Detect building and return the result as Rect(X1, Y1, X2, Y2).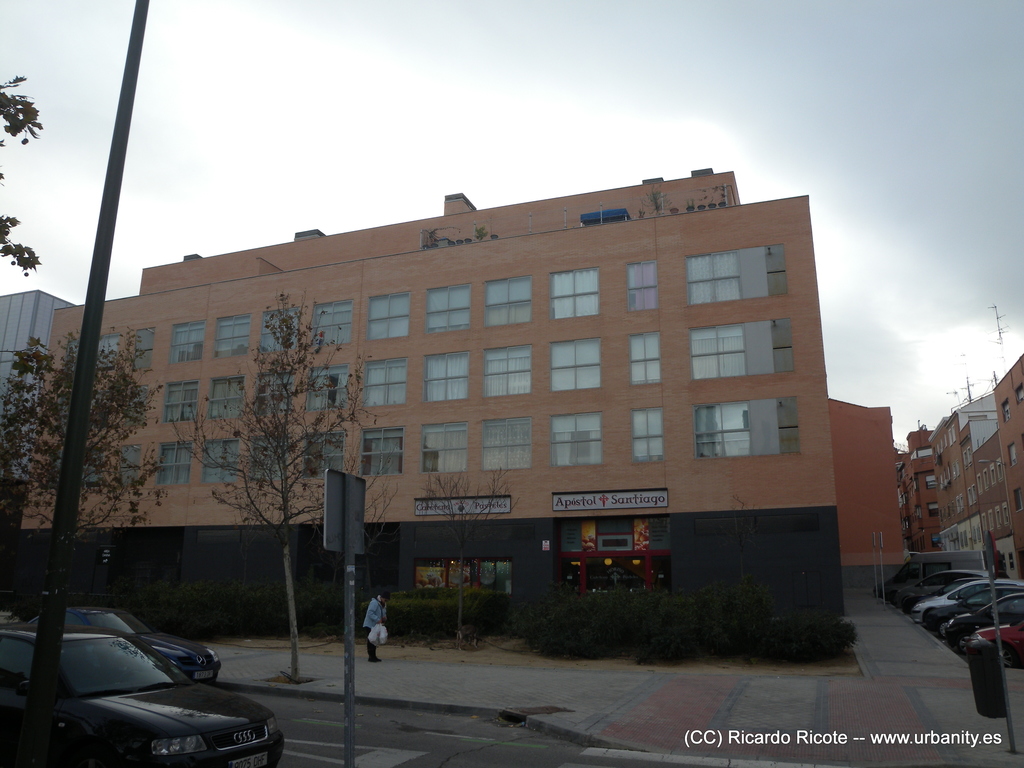
Rect(10, 167, 838, 663).
